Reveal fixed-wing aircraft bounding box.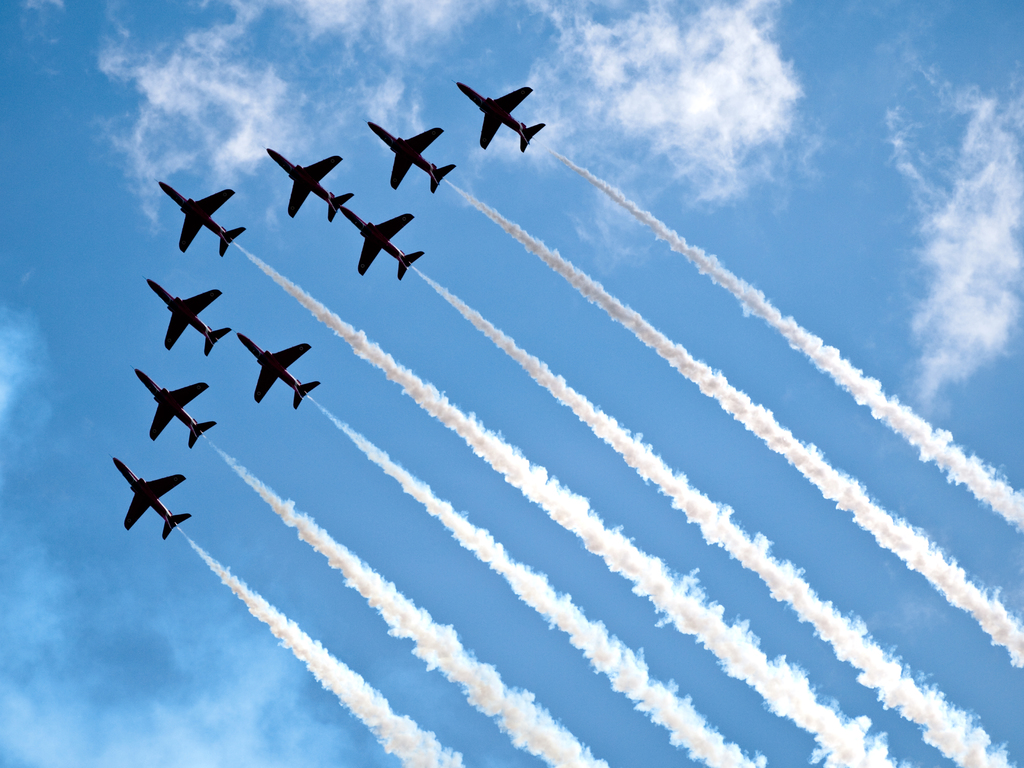
Revealed: <region>234, 332, 324, 404</region>.
